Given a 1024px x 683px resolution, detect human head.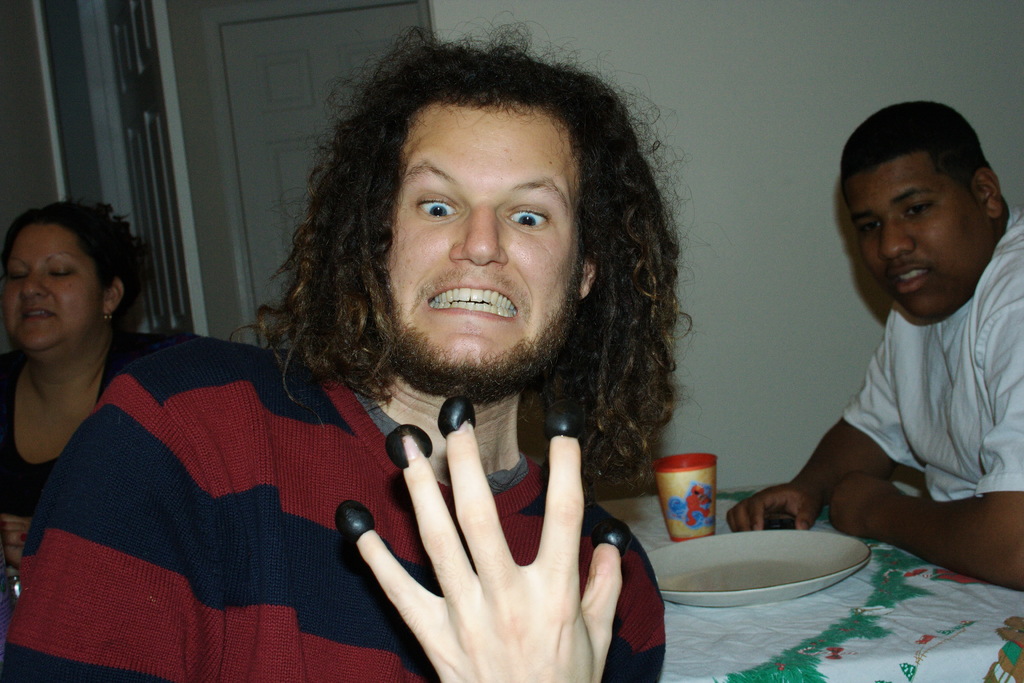
Rect(342, 57, 594, 384).
